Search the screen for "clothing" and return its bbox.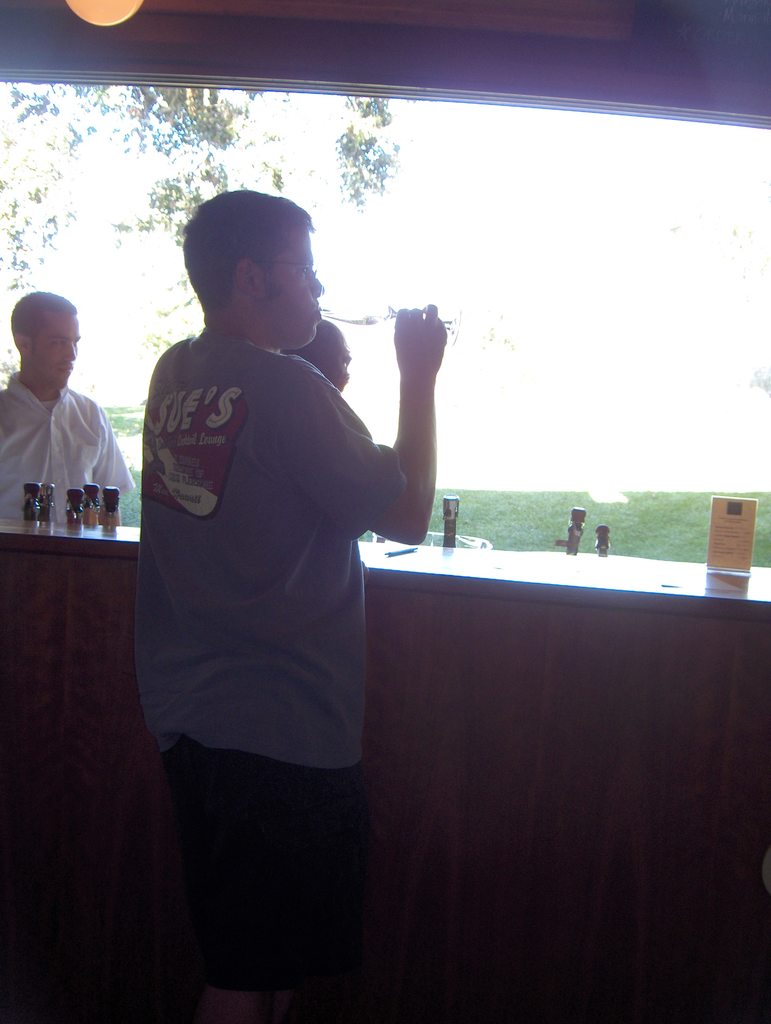
Found: <bbox>131, 232, 430, 929</bbox>.
